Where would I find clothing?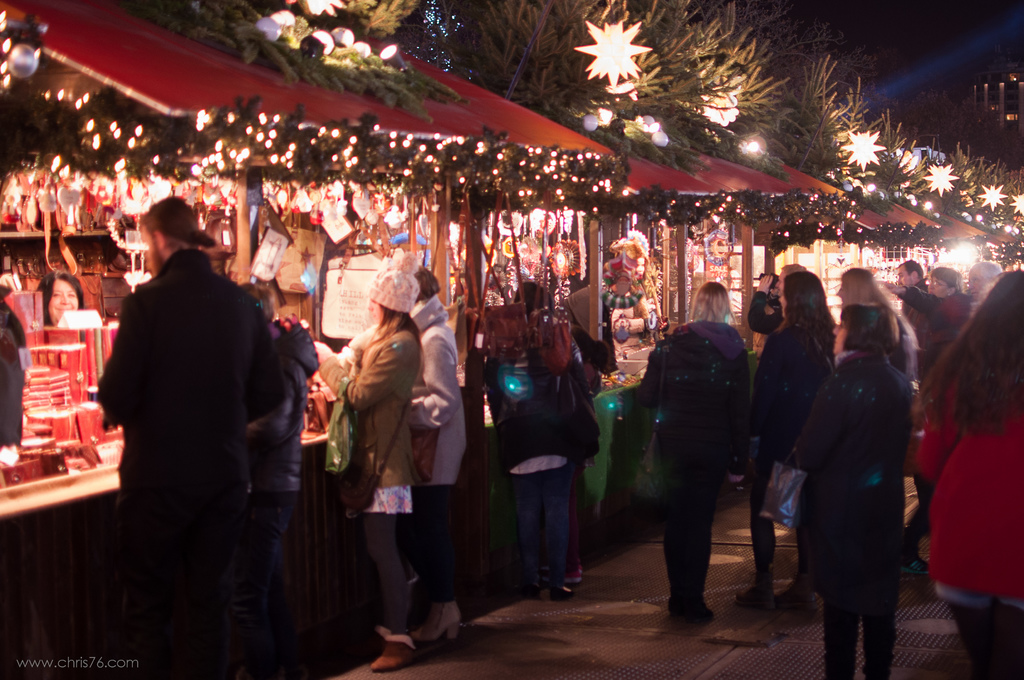
At bbox=[750, 323, 830, 528].
